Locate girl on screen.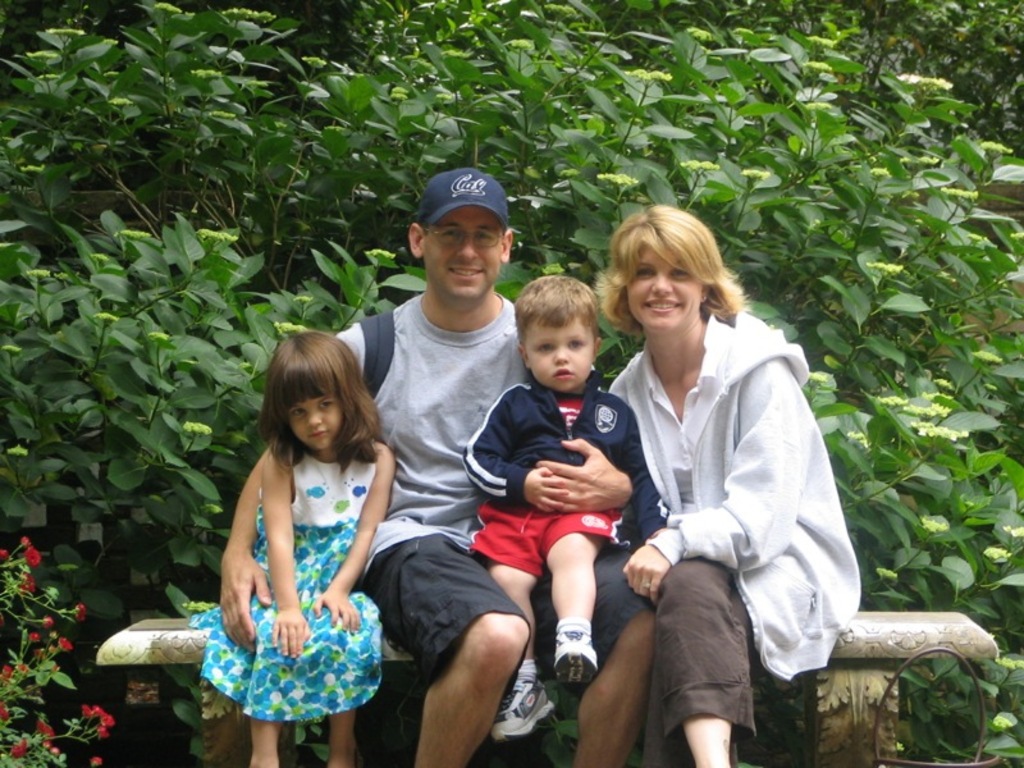
On screen at x1=195 y1=332 x2=406 y2=767.
